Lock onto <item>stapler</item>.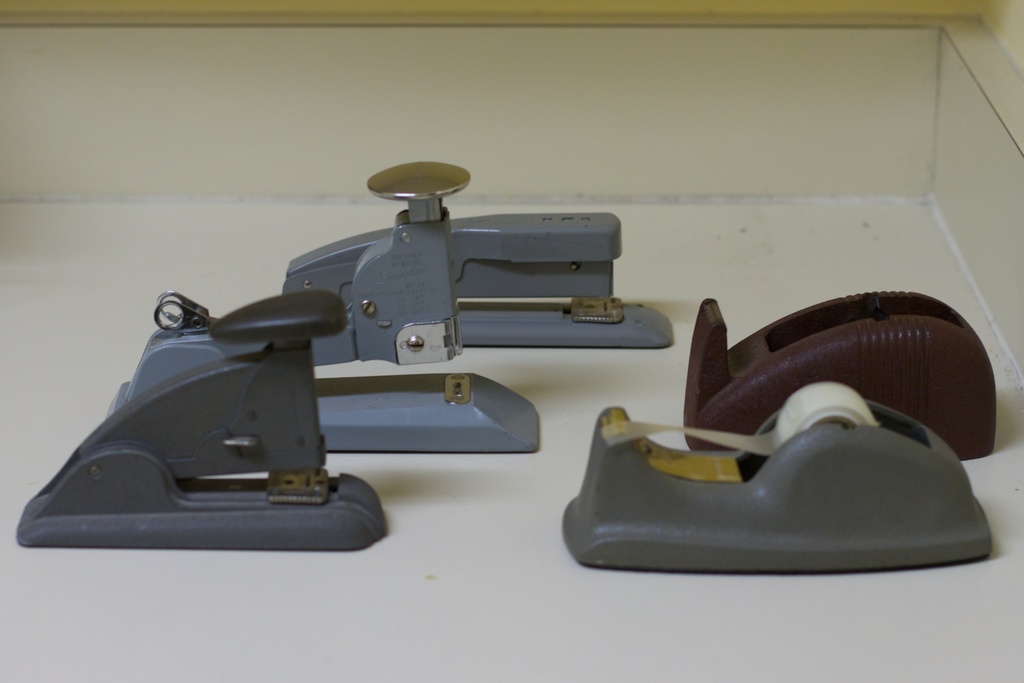
Locked: BBox(14, 288, 388, 552).
